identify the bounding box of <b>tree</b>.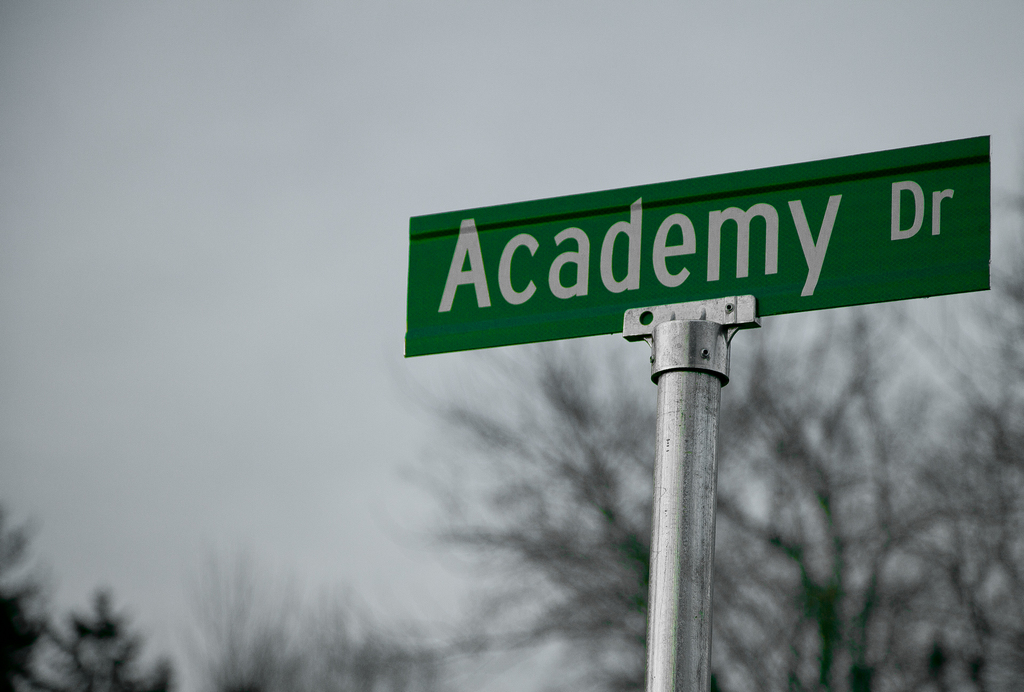
365, 138, 1023, 691.
